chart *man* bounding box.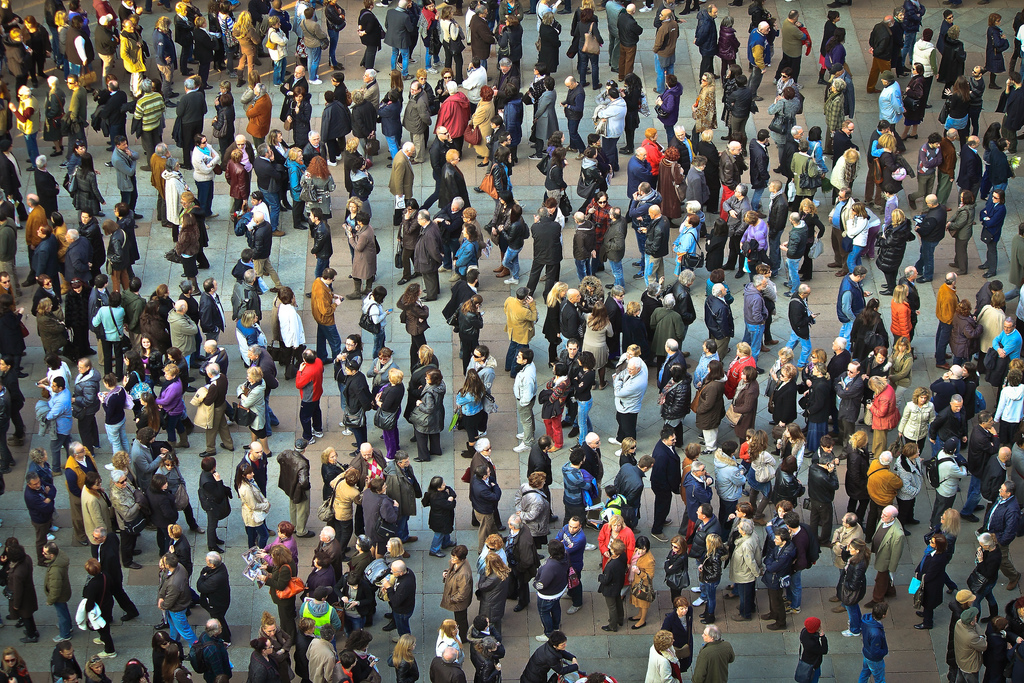
Charted: 191/618/234/682.
